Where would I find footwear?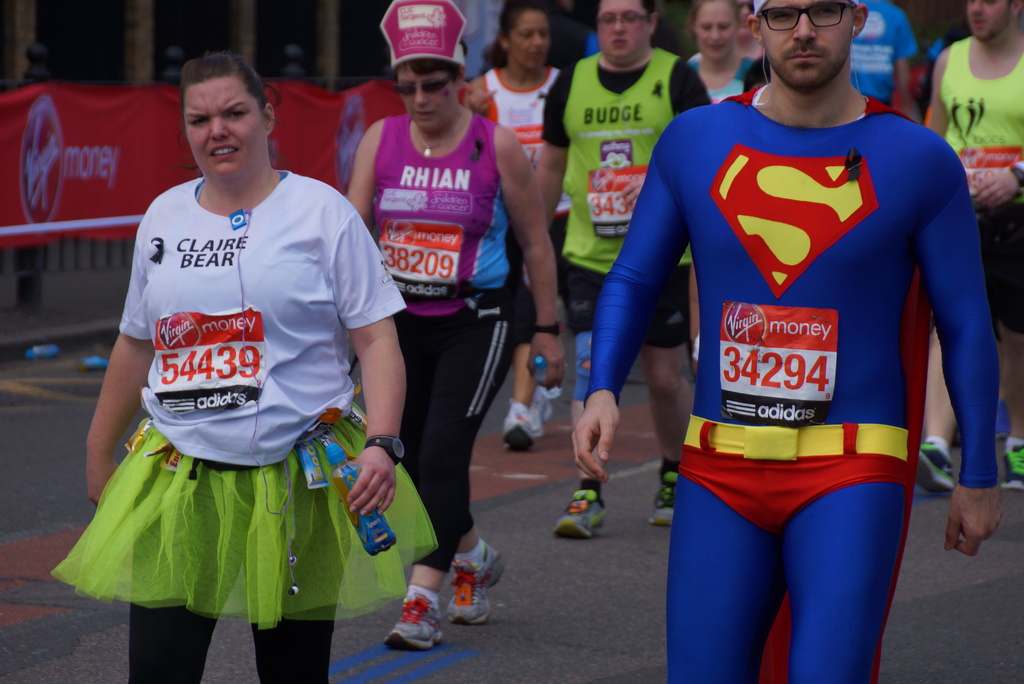
At [379,588,447,660].
